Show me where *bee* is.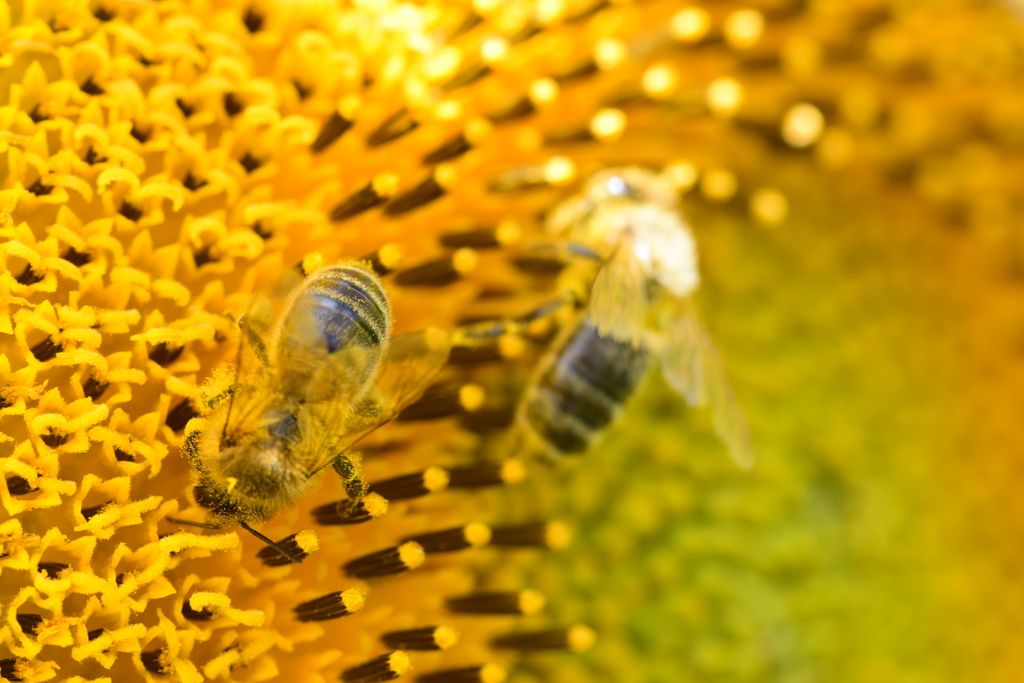
*bee* is at 460/184/753/478.
